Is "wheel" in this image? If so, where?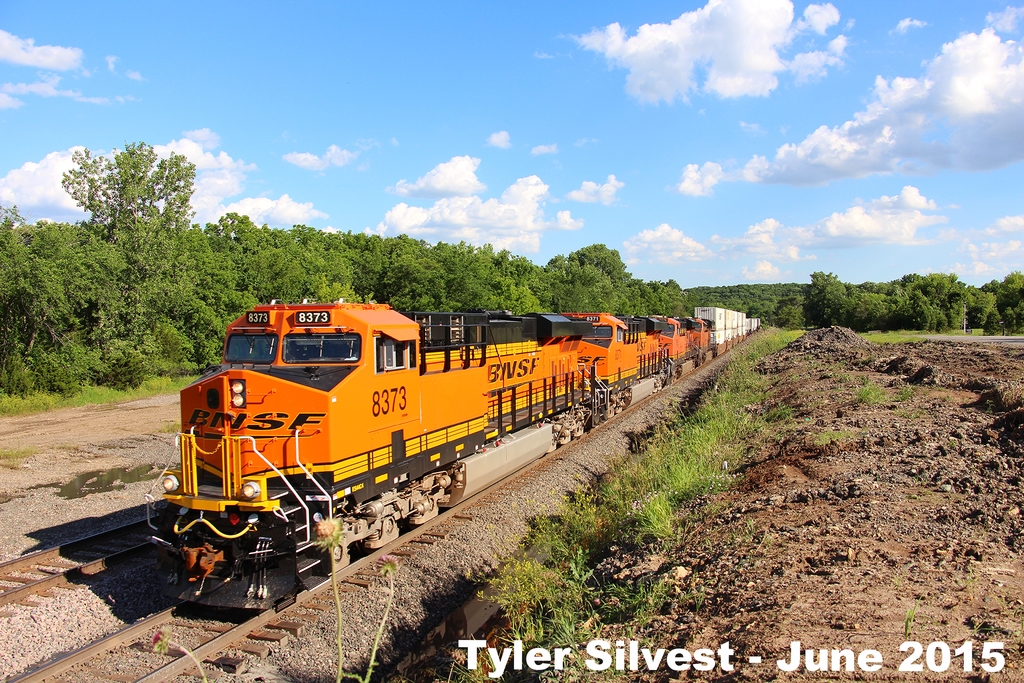
Yes, at box=[602, 400, 616, 417].
